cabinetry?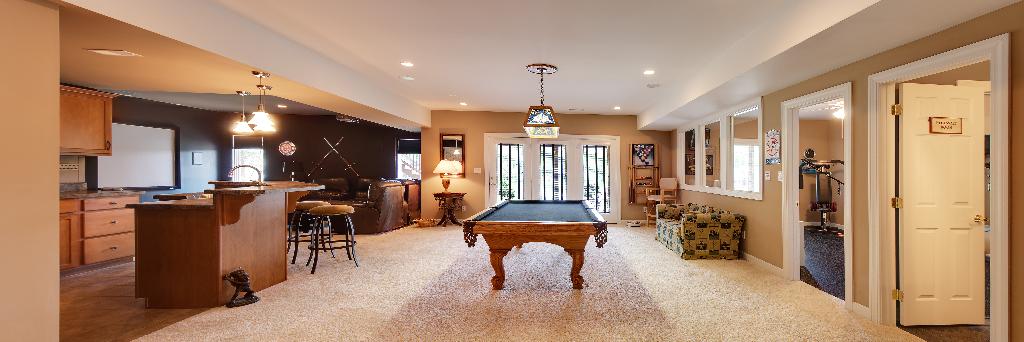
locate(78, 184, 141, 278)
